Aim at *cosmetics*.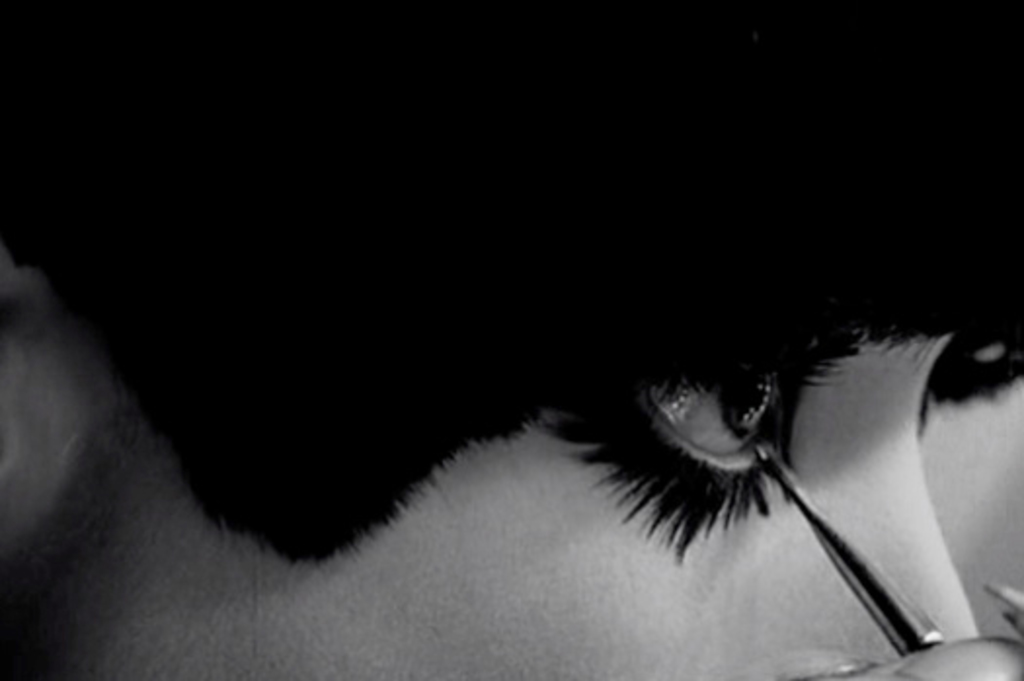
Aimed at 525, 285, 860, 587.
